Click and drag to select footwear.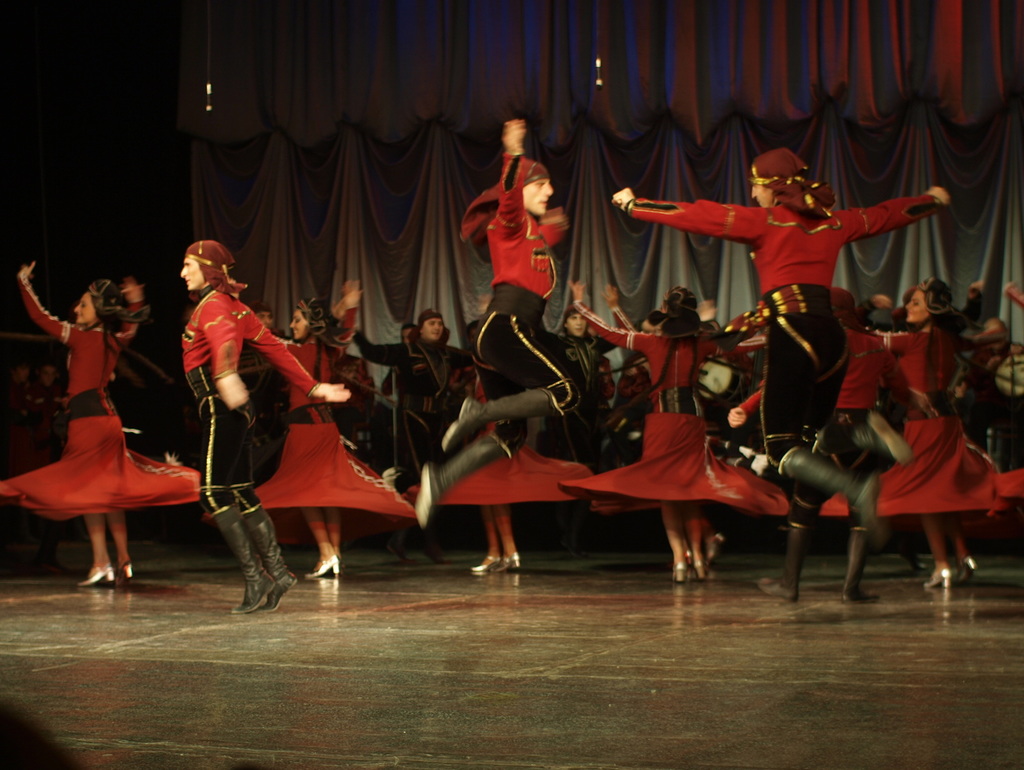
Selection: 493:551:521:572.
